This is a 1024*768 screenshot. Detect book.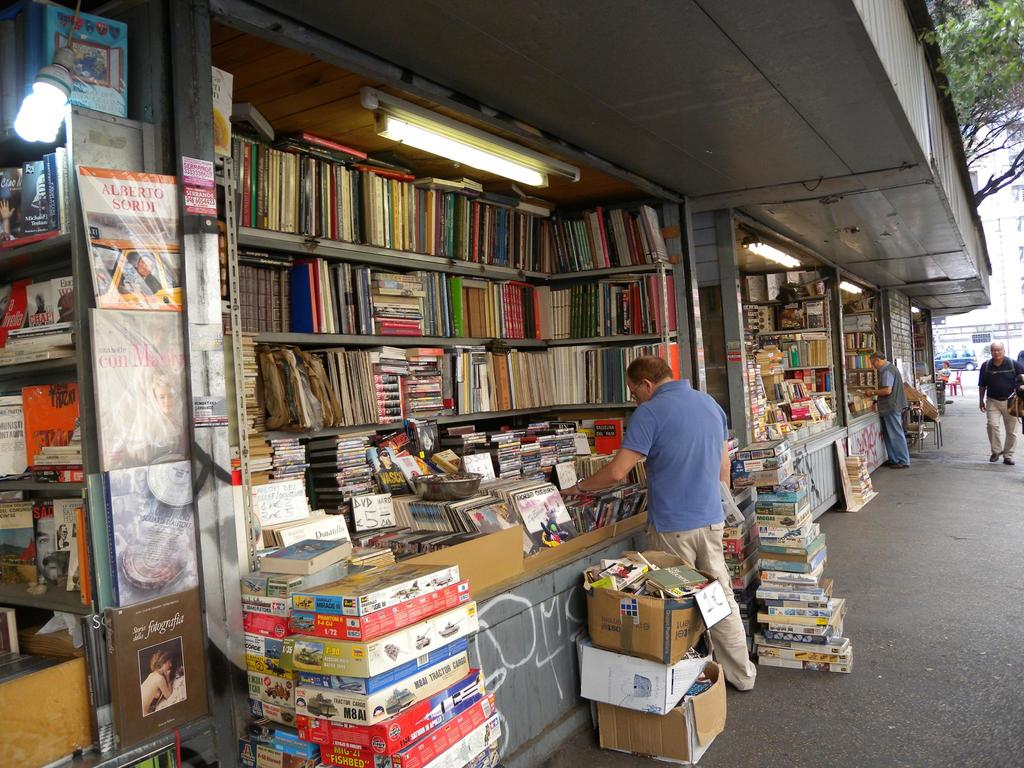
[0, 604, 18, 651].
